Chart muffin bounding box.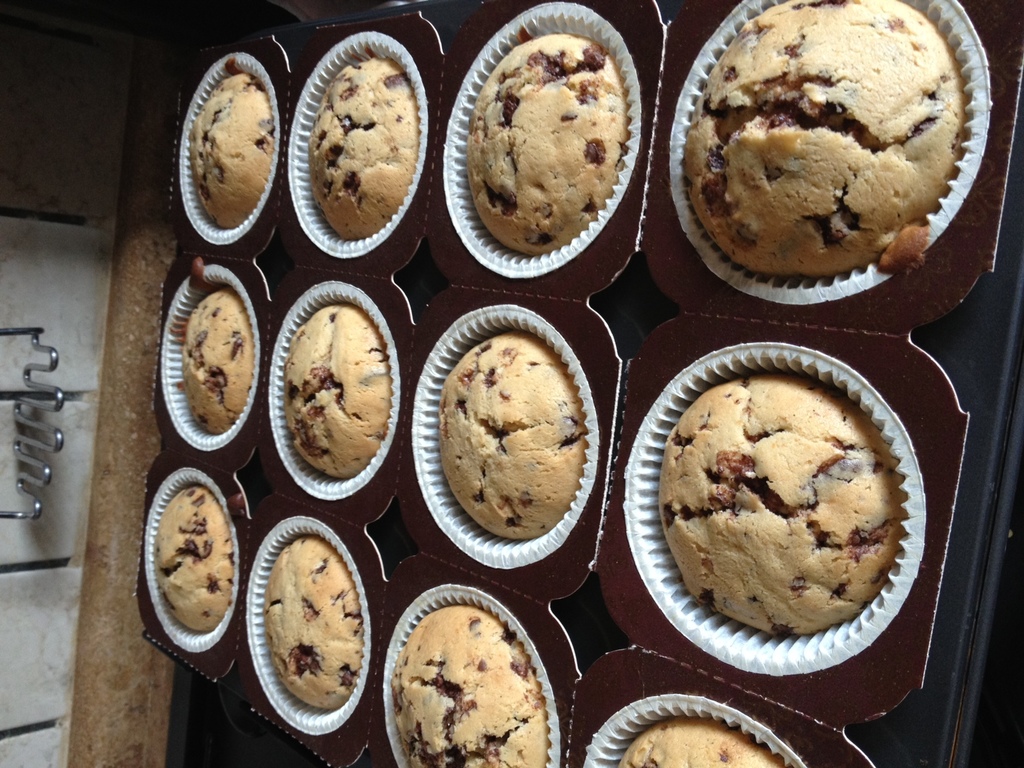
Charted: [left=407, top=304, right=602, bottom=570].
